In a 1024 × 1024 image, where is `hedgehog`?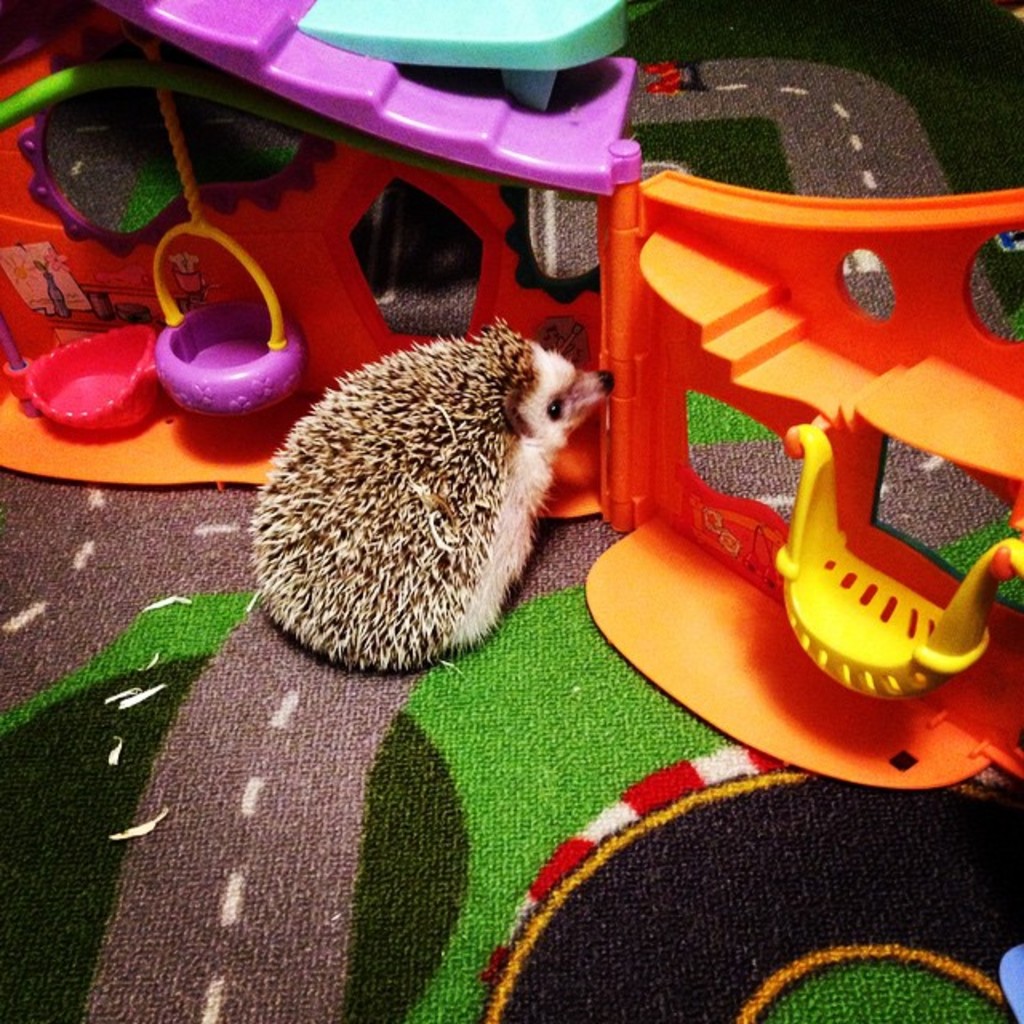
bbox(243, 314, 618, 670).
